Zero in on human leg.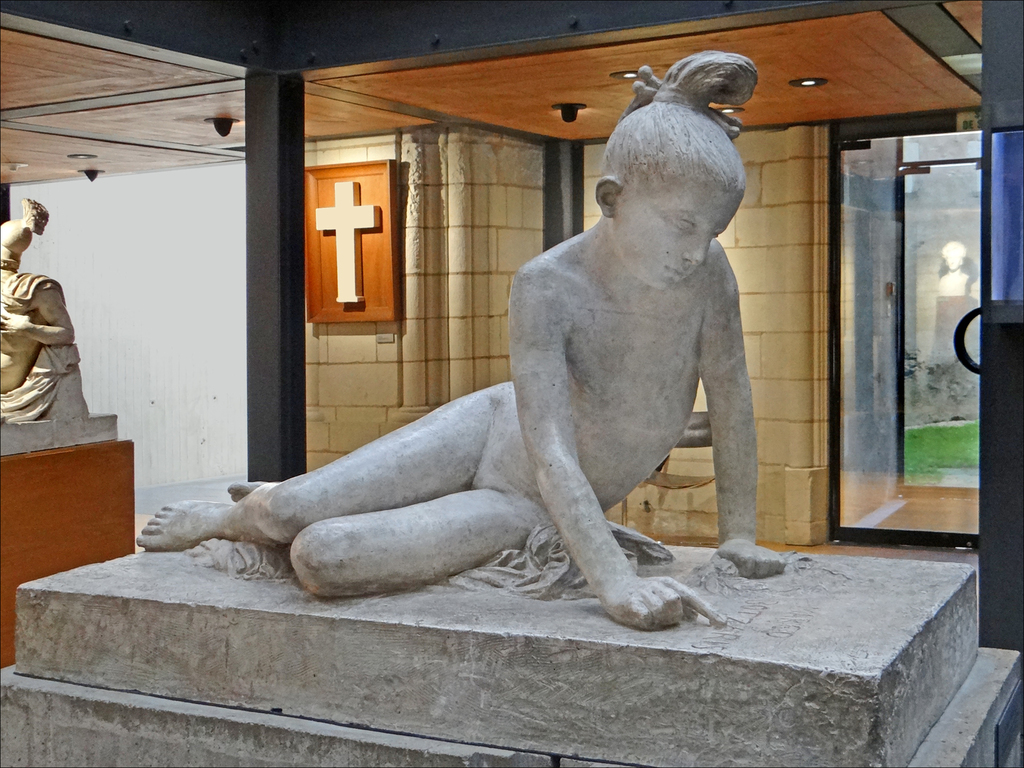
Zeroed in: <box>134,385,555,598</box>.
